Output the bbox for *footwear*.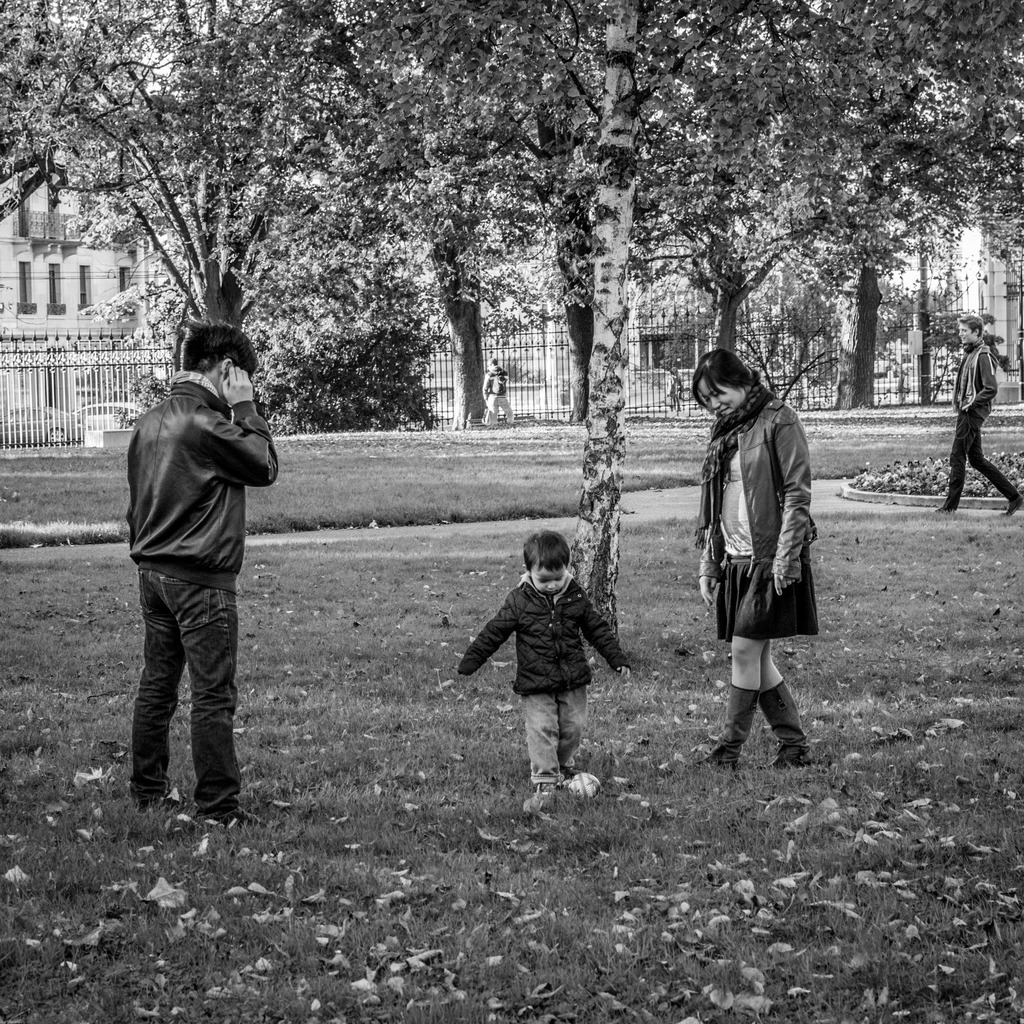
(1006,493,1022,516).
